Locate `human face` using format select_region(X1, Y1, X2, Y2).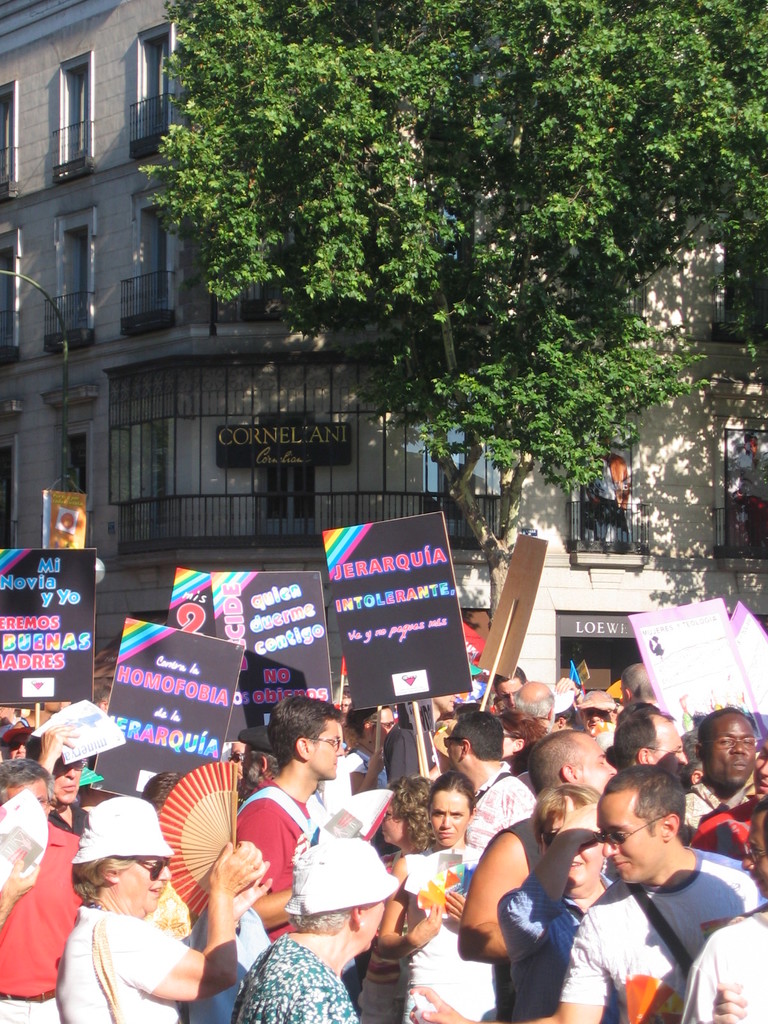
select_region(100, 855, 159, 909).
